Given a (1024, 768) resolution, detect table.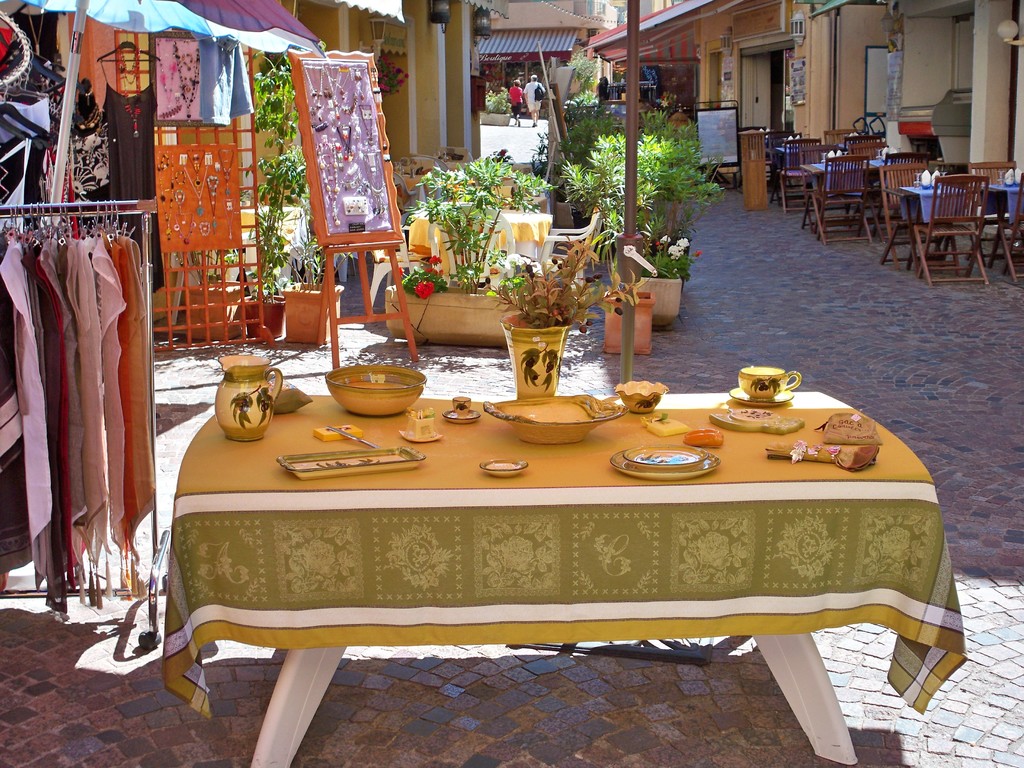
detection(165, 390, 966, 767).
